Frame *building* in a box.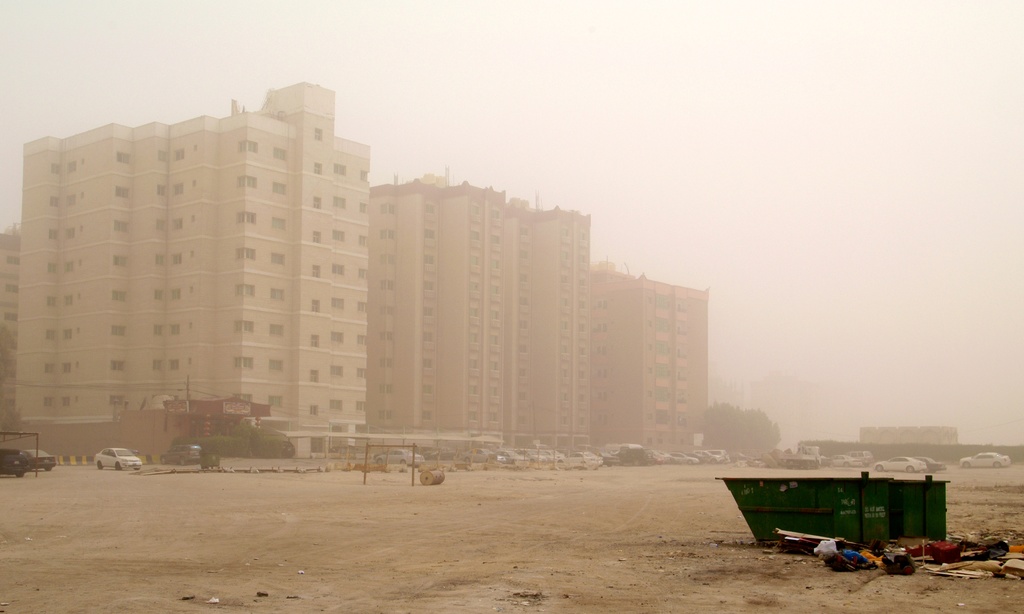
[21,84,371,460].
